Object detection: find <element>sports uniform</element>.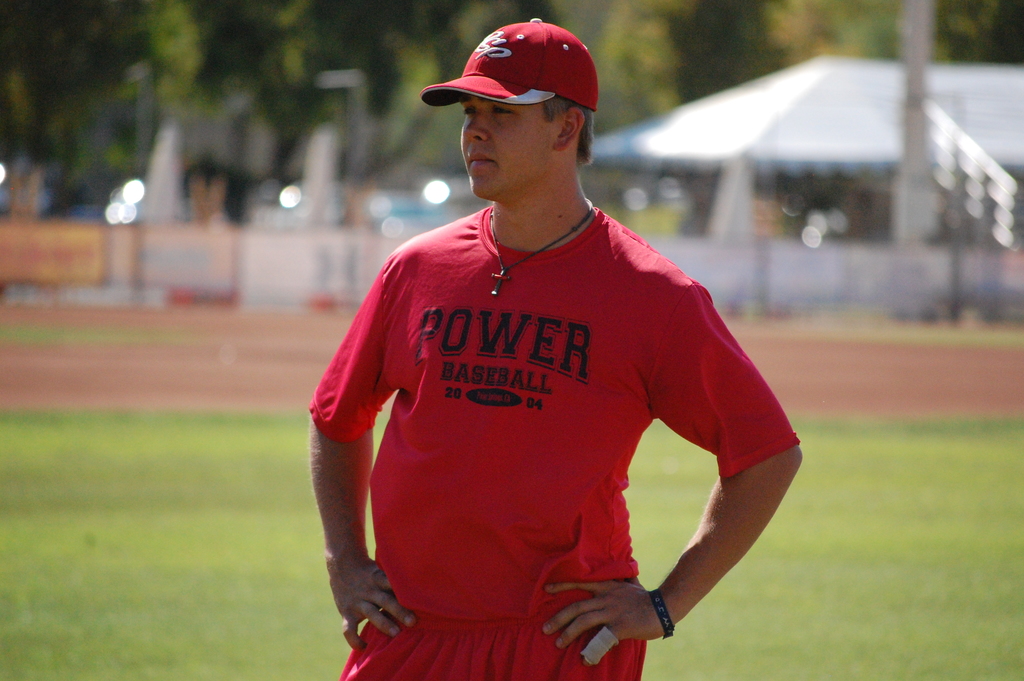
pyautogui.locateOnScreen(305, 205, 806, 680).
